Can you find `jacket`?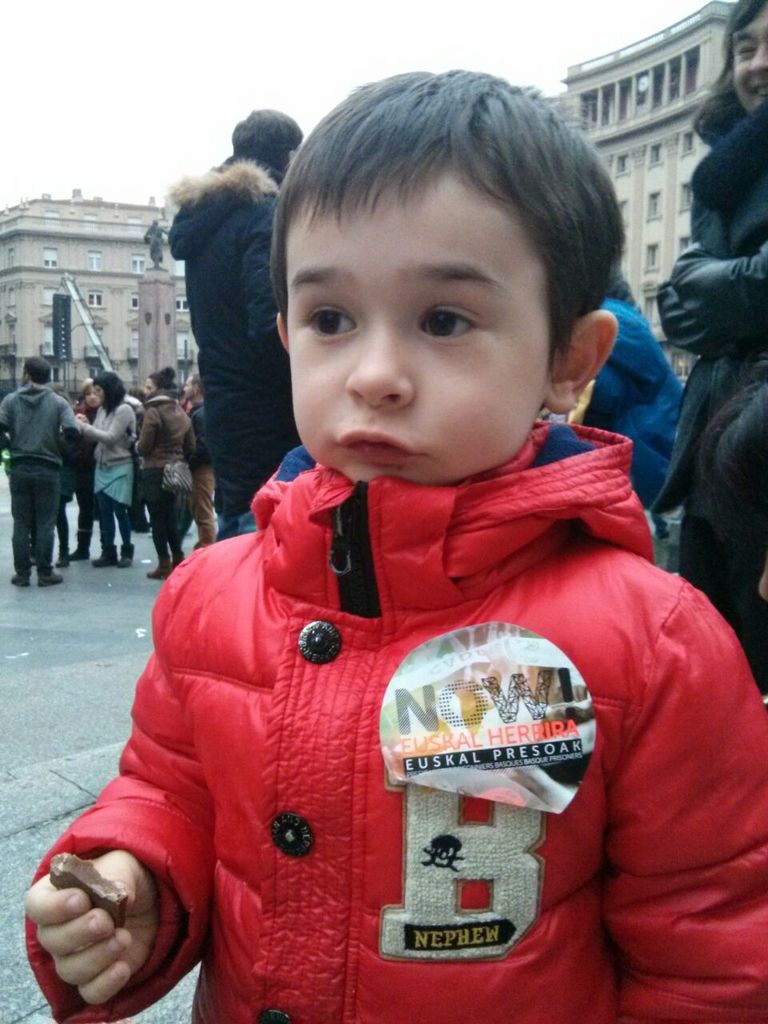
Yes, bounding box: [25,419,767,1023].
